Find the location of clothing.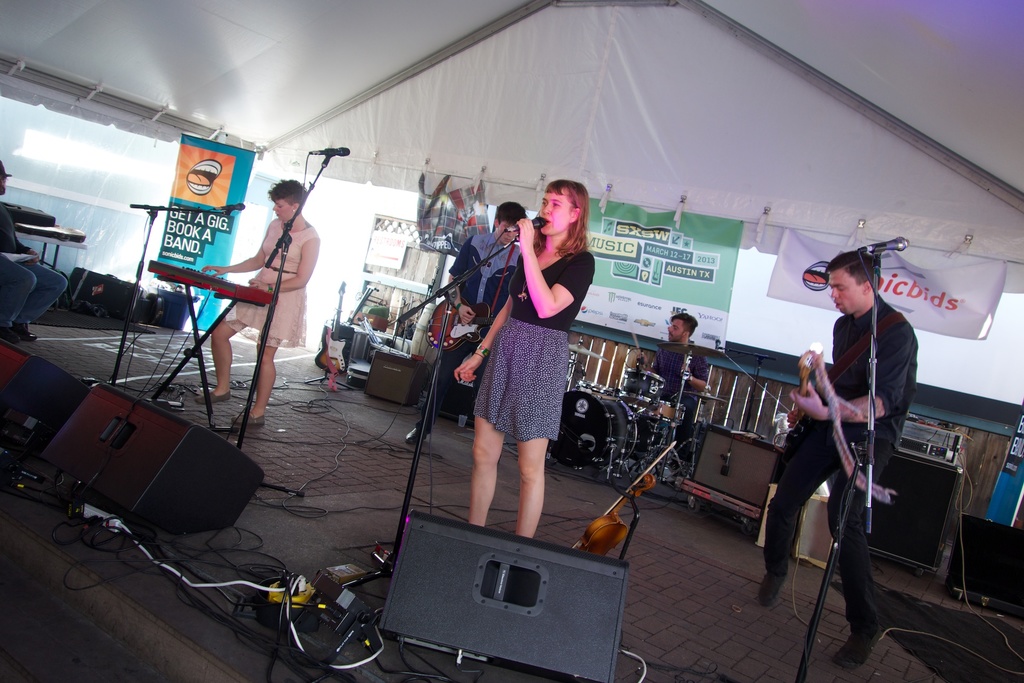
Location: (x1=644, y1=335, x2=707, y2=475).
